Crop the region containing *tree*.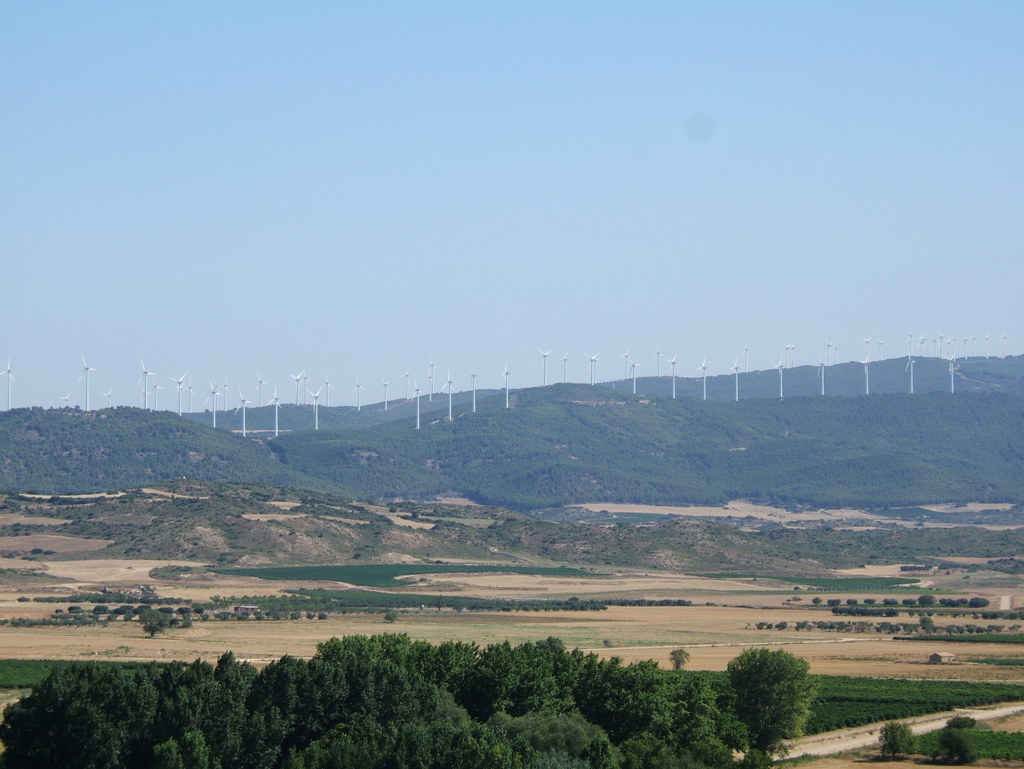
Crop region: bbox(931, 728, 980, 768).
